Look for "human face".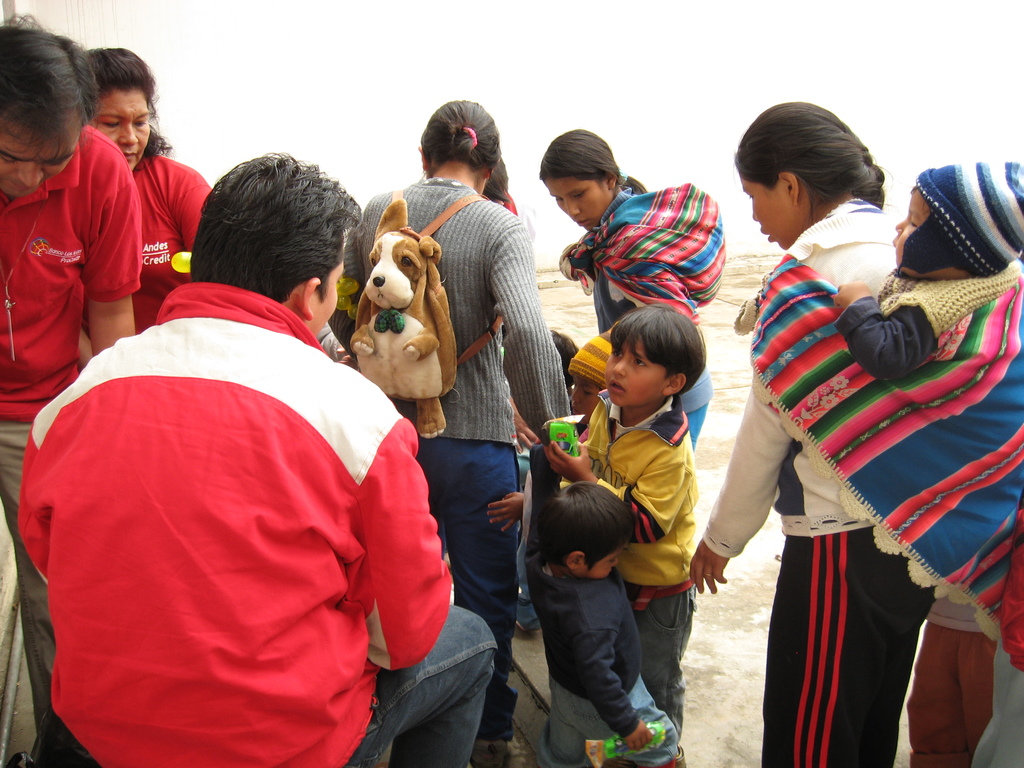
Found: left=313, top=254, right=340, bottom=333.
